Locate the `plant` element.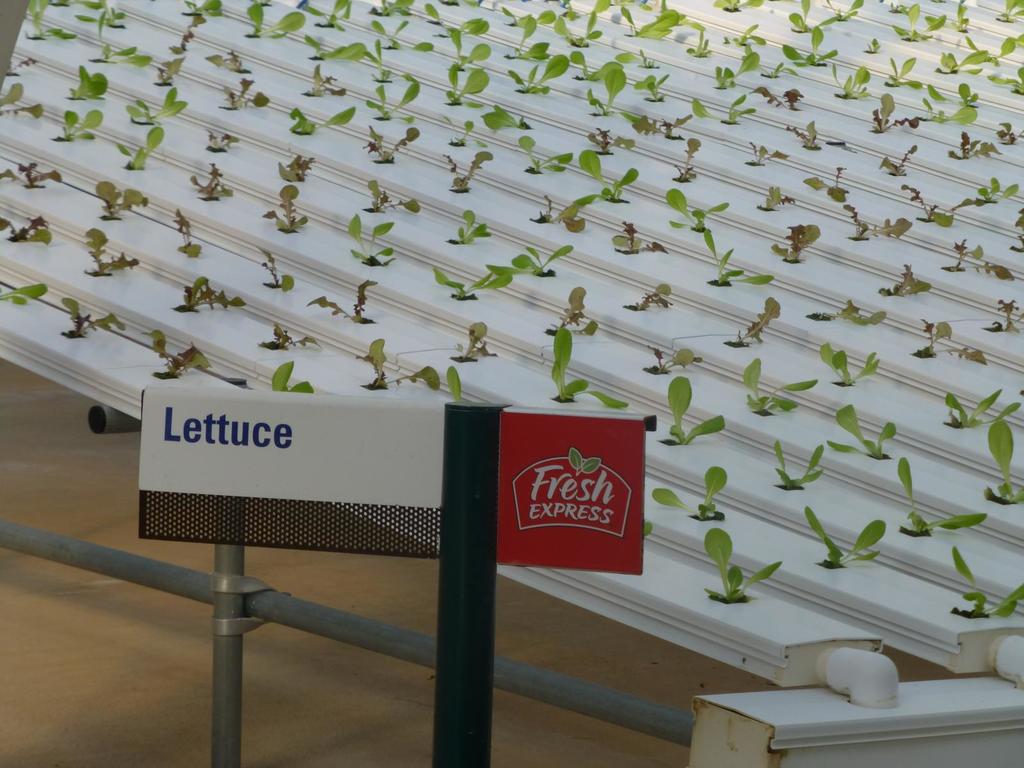
Element bbox: bbox=[942, 46, 986, 72].
